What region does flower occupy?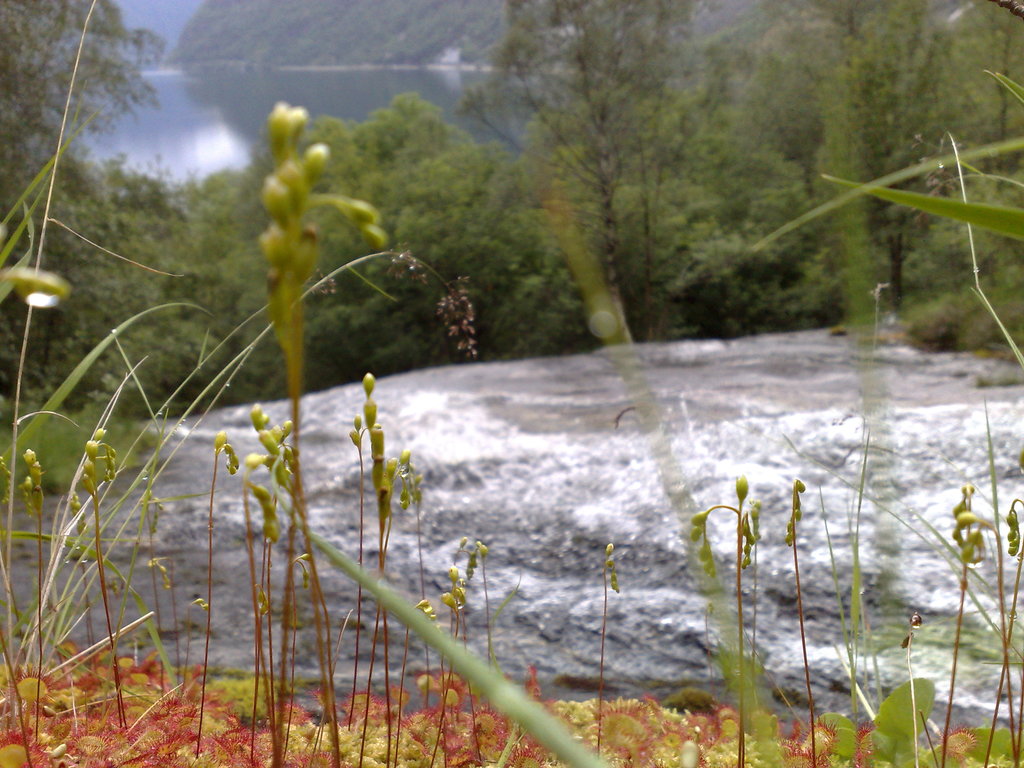
bbox=[938, 724, 977, 762].
